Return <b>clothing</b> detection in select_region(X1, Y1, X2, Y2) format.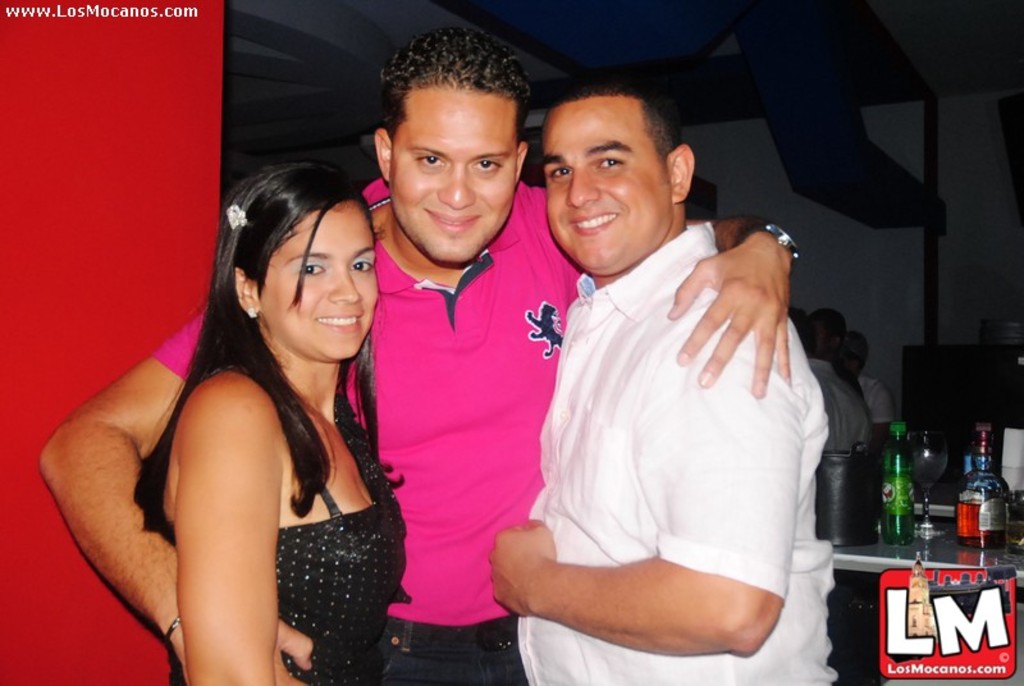
select_region(133, 169, 553, 628).
